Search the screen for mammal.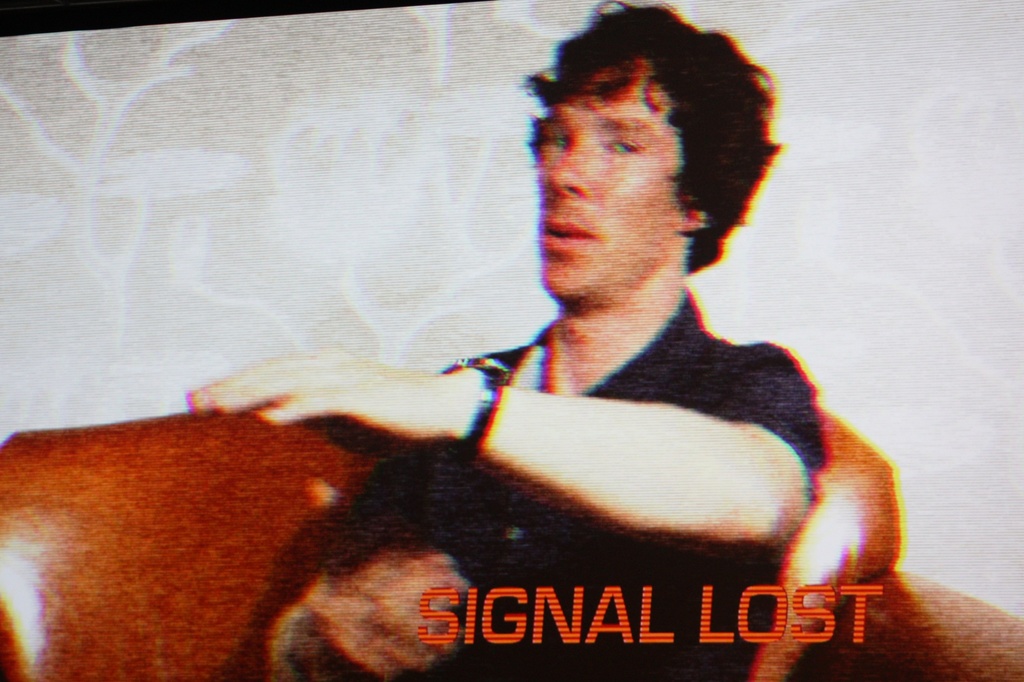
Found at <bbox>260, 67, 911, 679</bbox>.
